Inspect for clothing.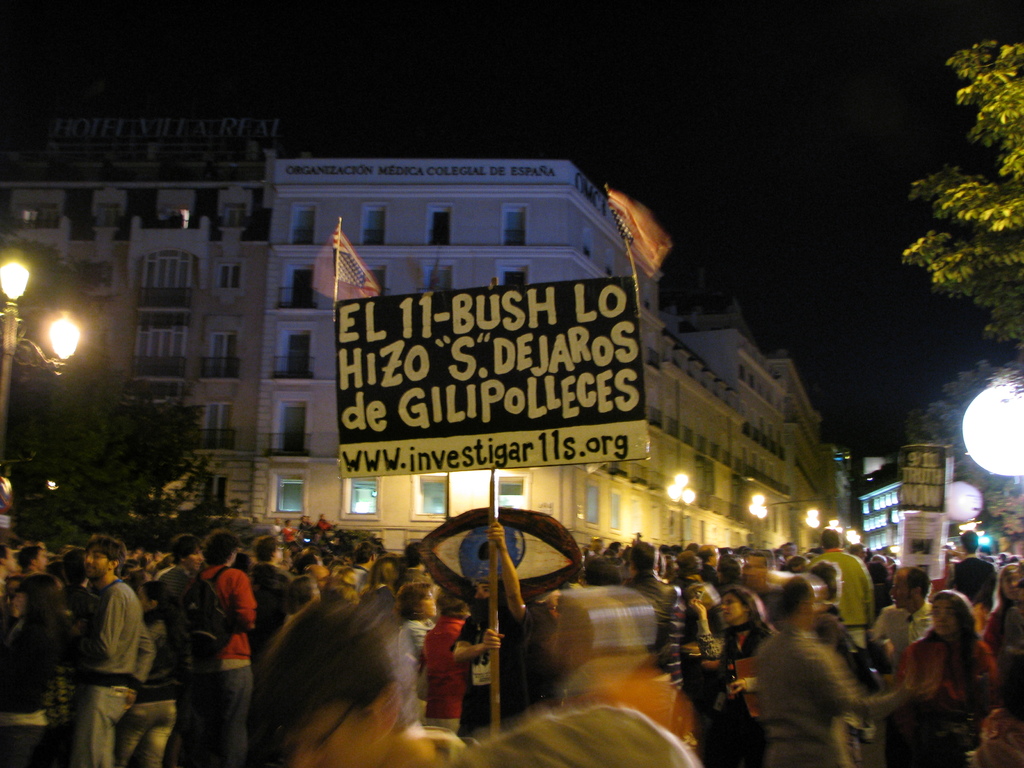
Inspection: left=192, top=561, right=265, bottom=767.
